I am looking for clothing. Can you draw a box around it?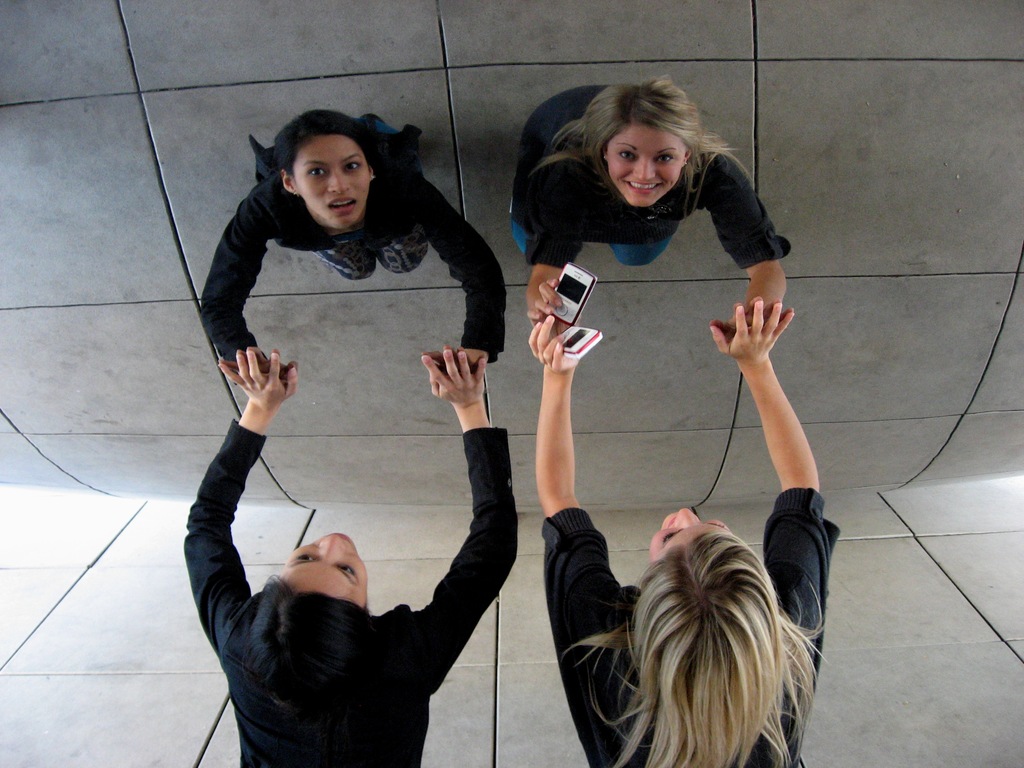
Sure, the bounding box is x1=541, y1=486, x2=844, y2=762.
